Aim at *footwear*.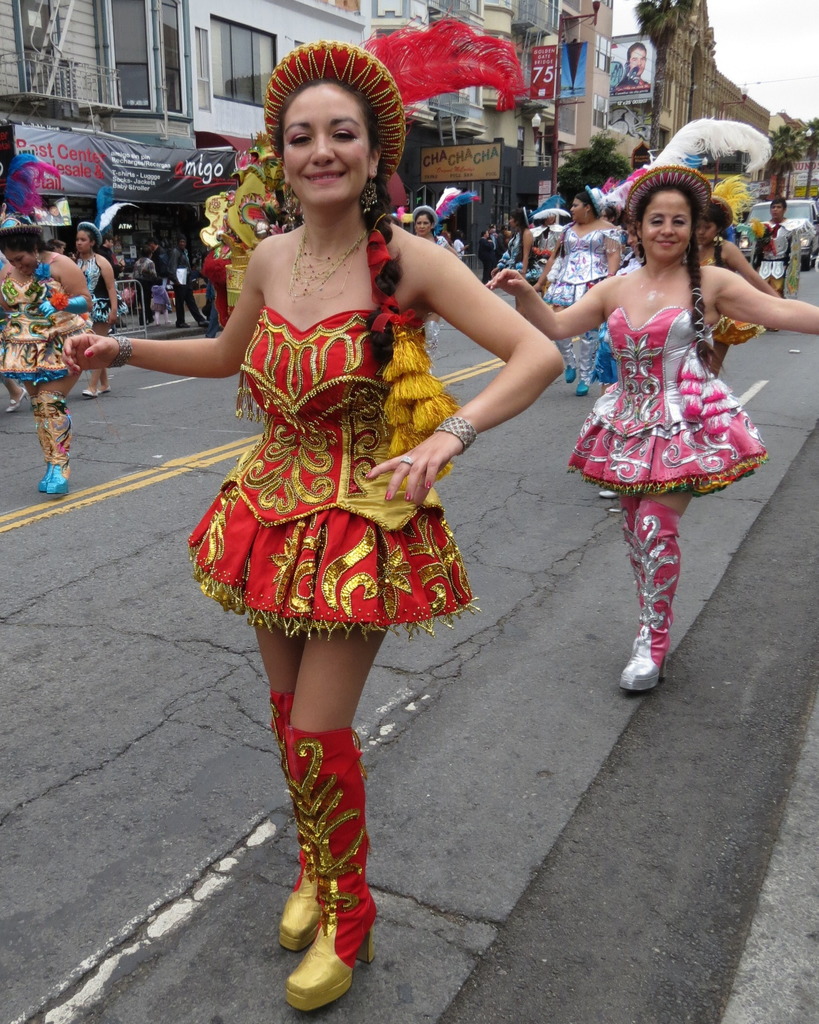
Aimed at (283, 726, 376, 1012).
